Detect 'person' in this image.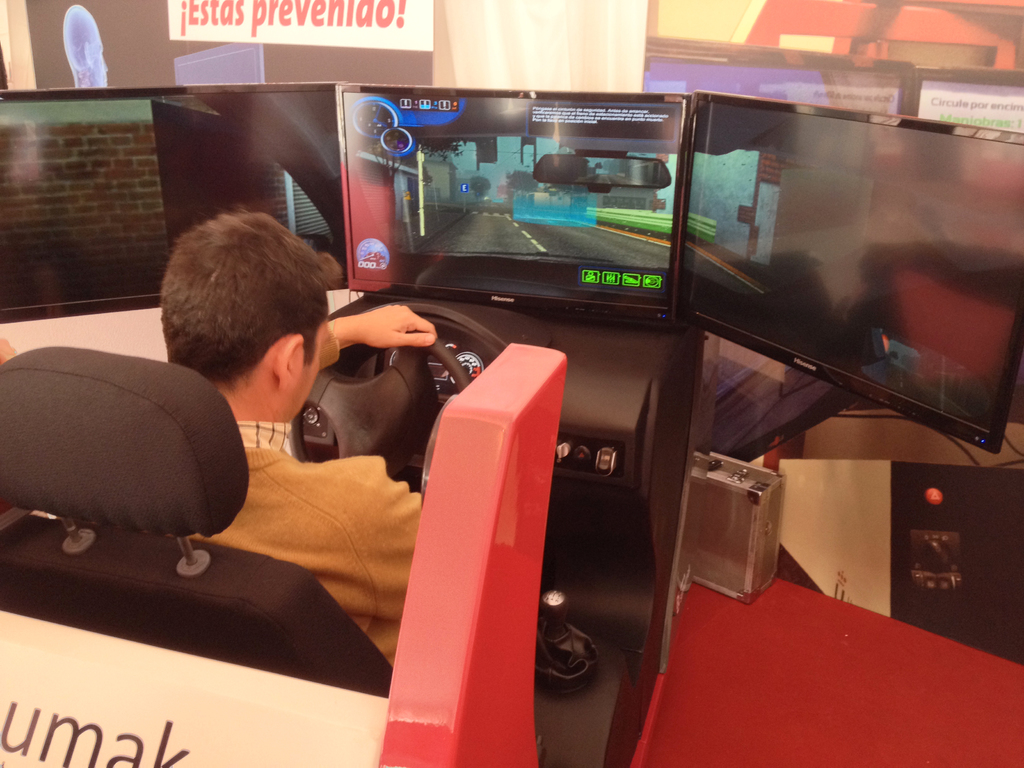
Detection: 84, 211, 403, 677.
